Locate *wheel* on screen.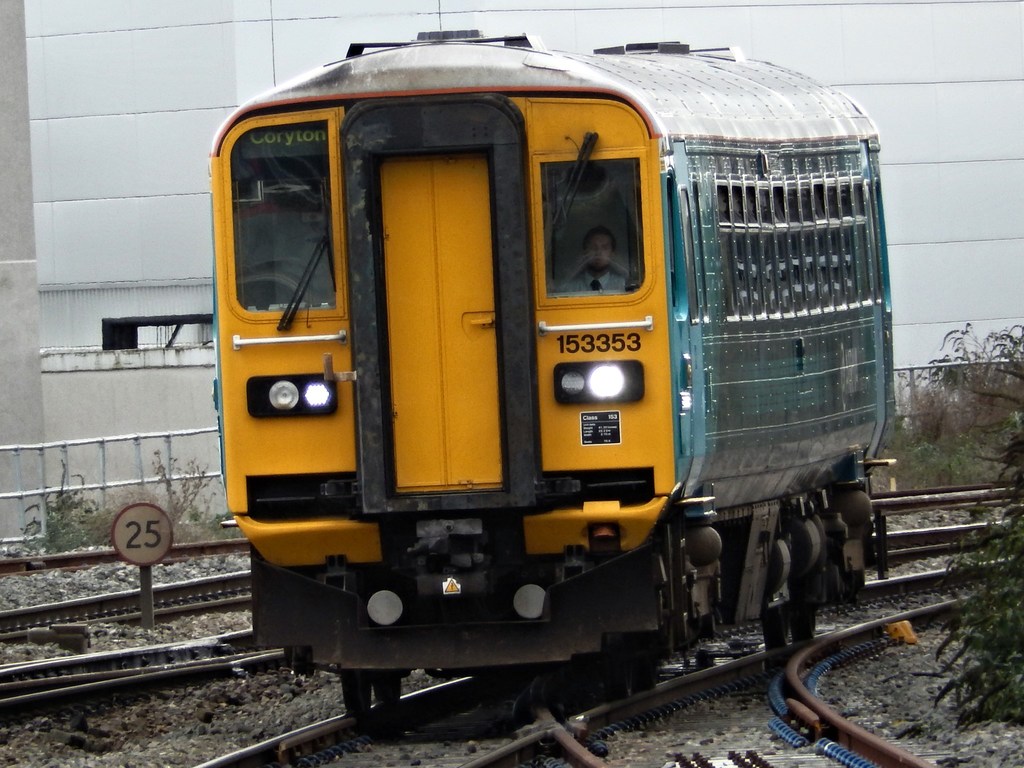
On screen at x1=340, y1=674, x2=370, y2=716.
